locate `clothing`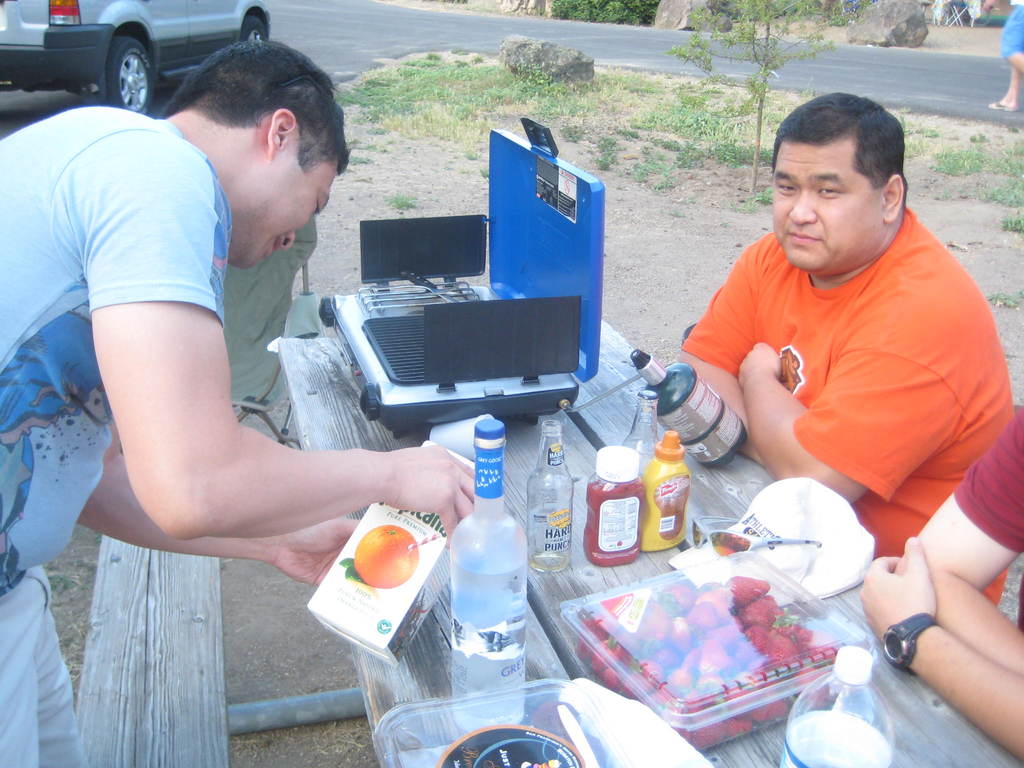
676:166:1000:557
